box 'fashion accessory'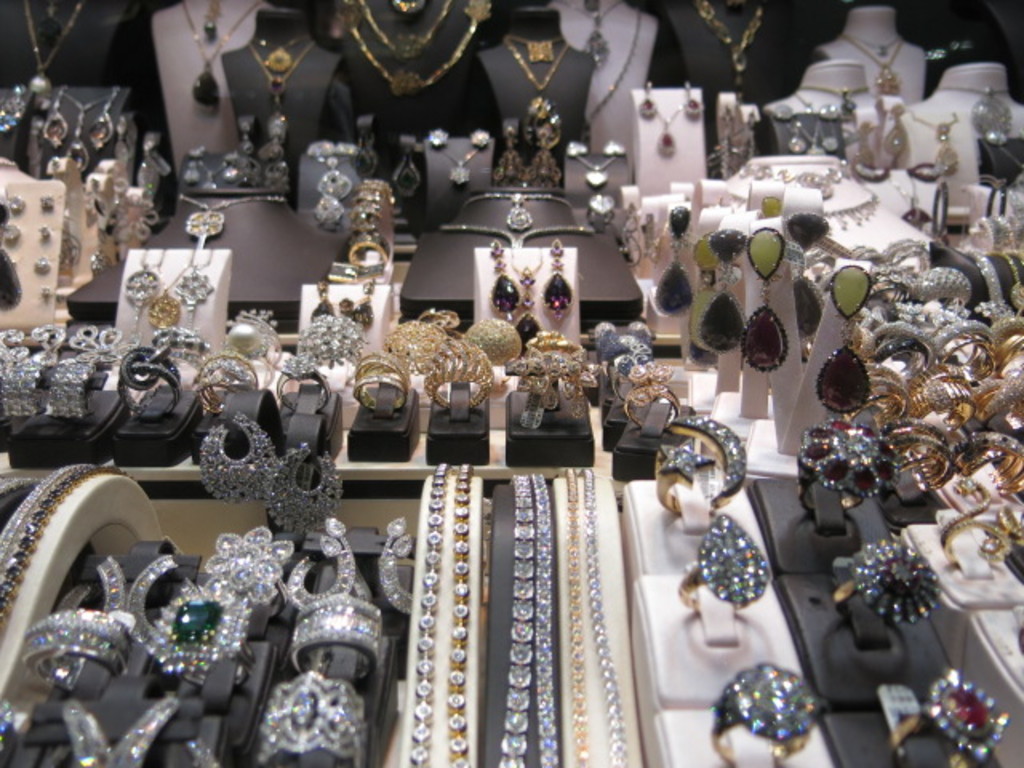
box=[635, 74, 659, 115]
